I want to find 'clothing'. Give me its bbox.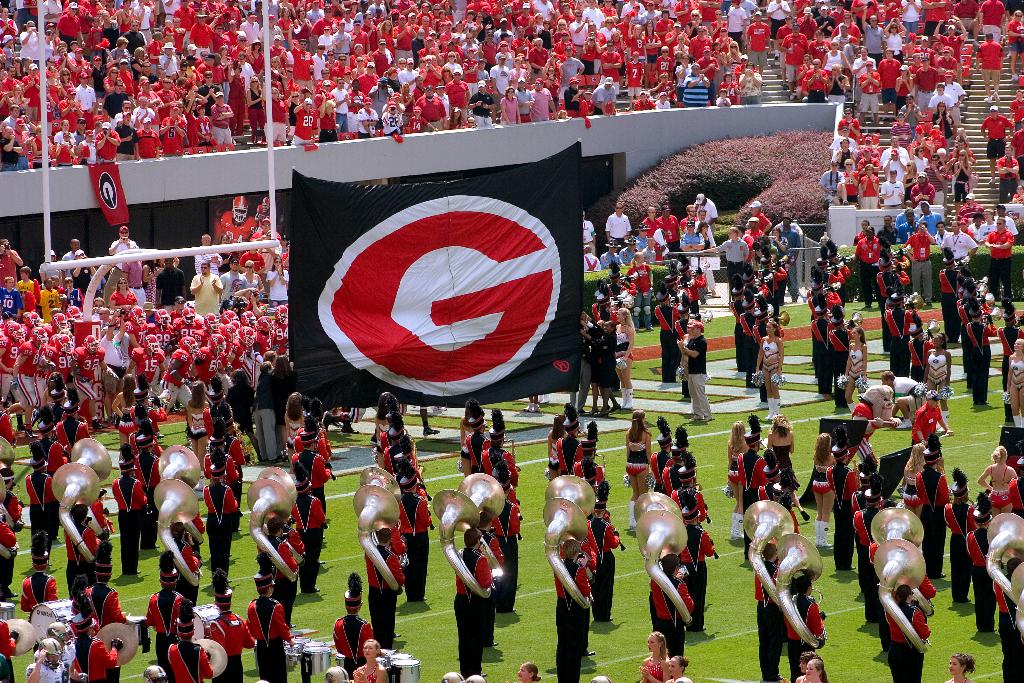
(109,473,152,577).
